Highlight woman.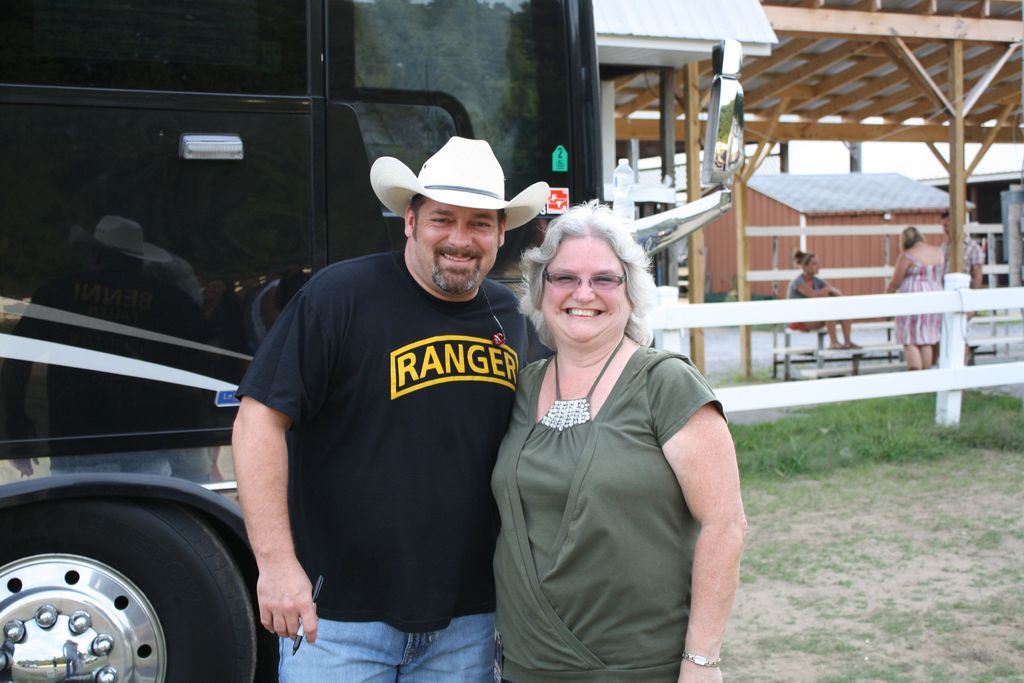
Highlighted region: [x1=488, y1=200, x2=733, y2=670].
